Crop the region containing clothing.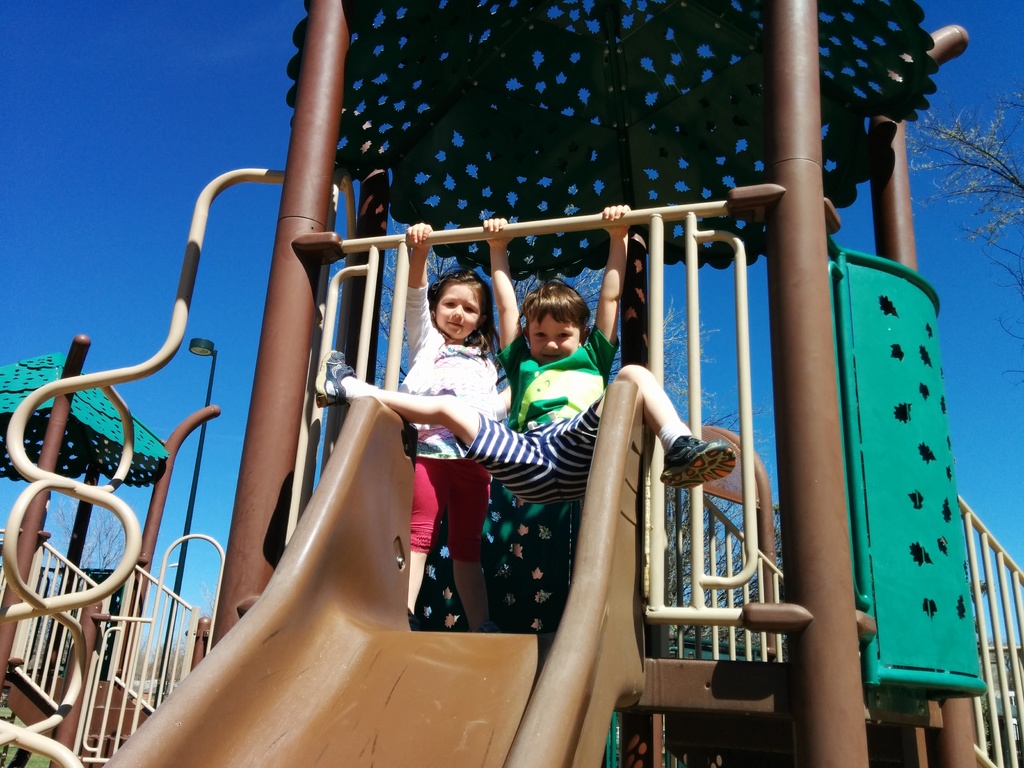
Crop region: locate(397, 282, 511, 562).
